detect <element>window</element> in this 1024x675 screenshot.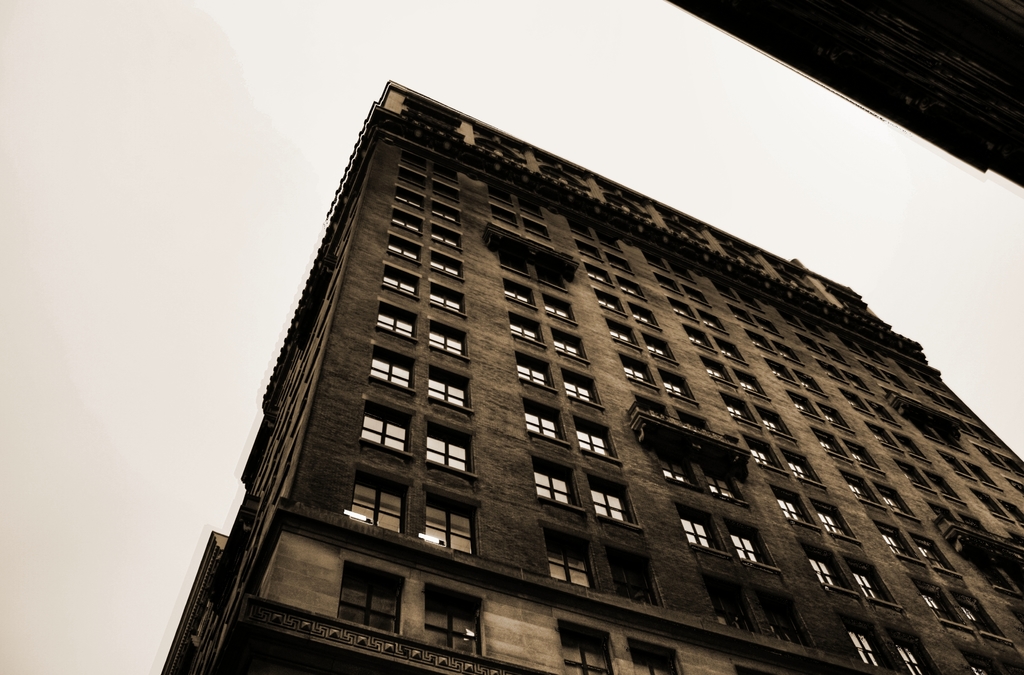
Detection: Rect(384, 273, 417, 292).
